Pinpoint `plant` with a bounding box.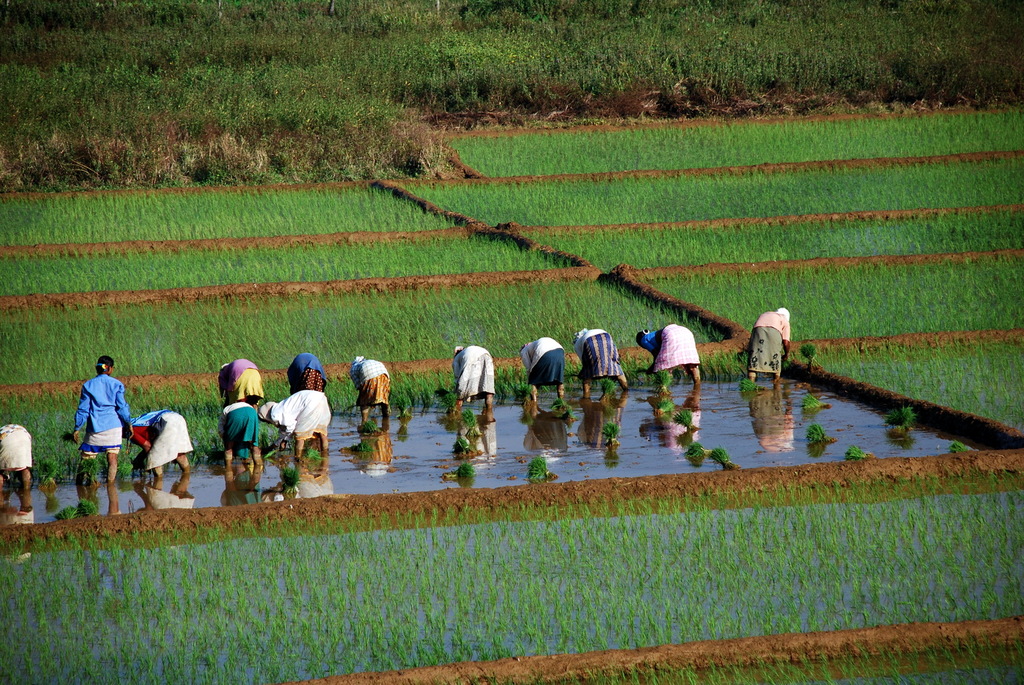
x1=278, y1=461, x2=303, y2=497.
